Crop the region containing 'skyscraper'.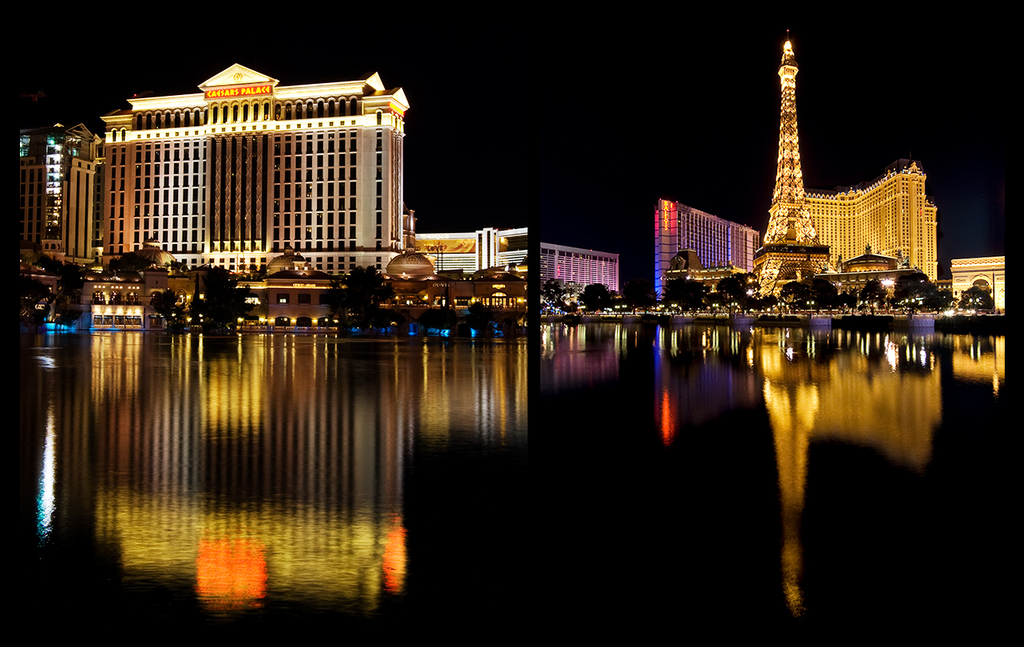
Crop region: (x1=650, y1=194, x2=762, y2=307).
